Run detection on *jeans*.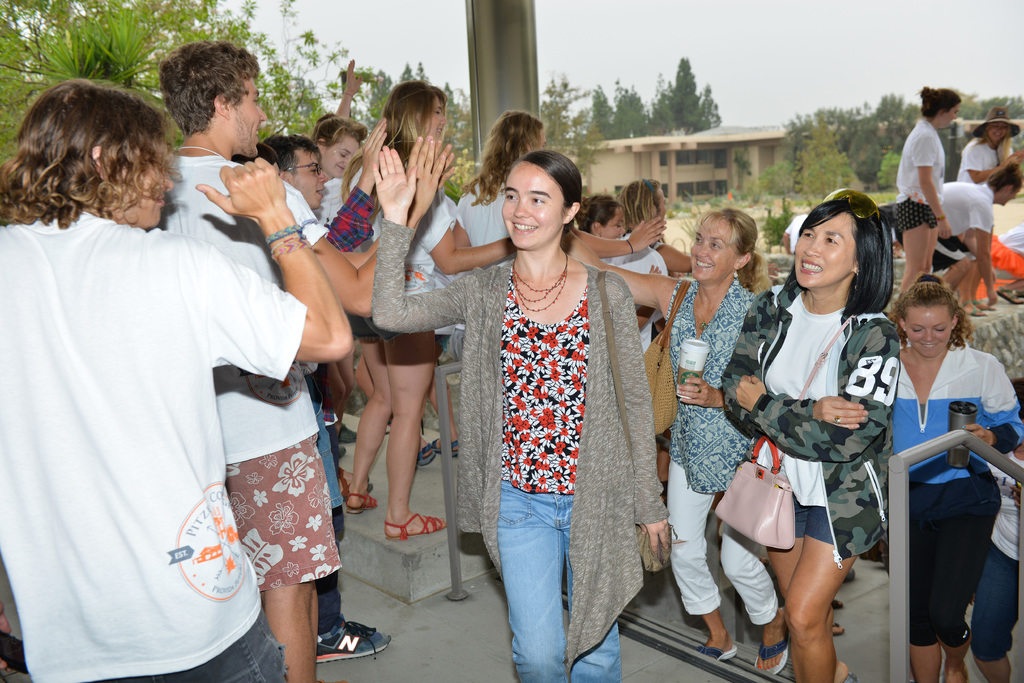
Result: l=89, t=609, r=290, b=682.
